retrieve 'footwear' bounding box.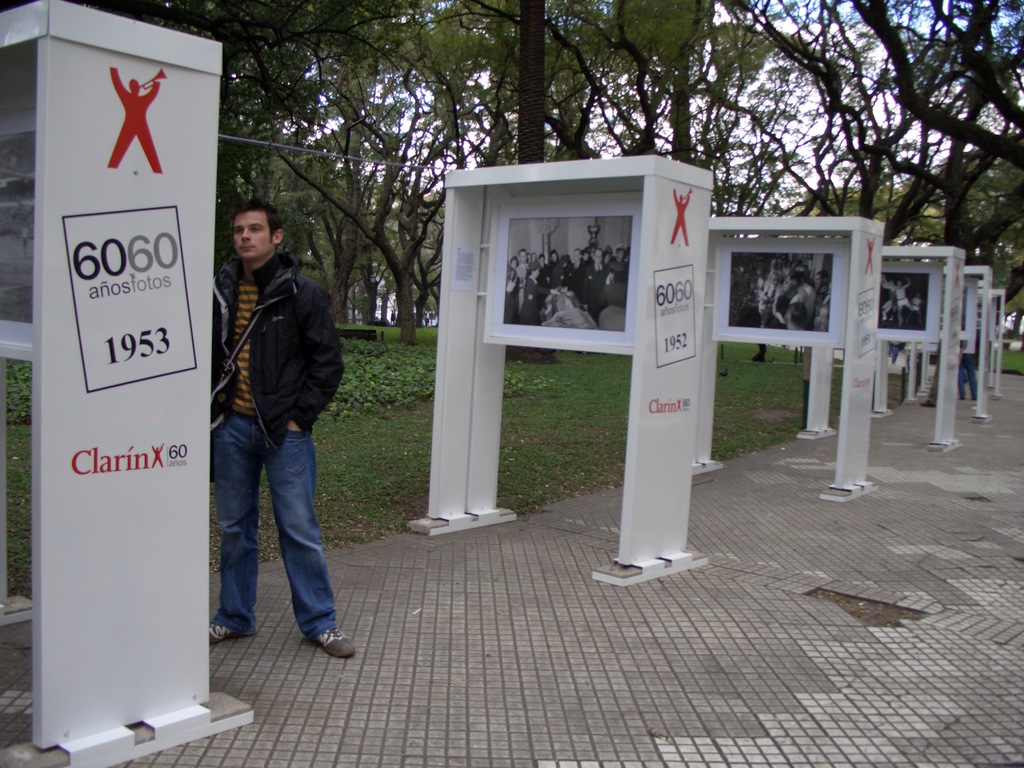
Bounding box: (x1=312, y1=627, x2=356, y2=653).
